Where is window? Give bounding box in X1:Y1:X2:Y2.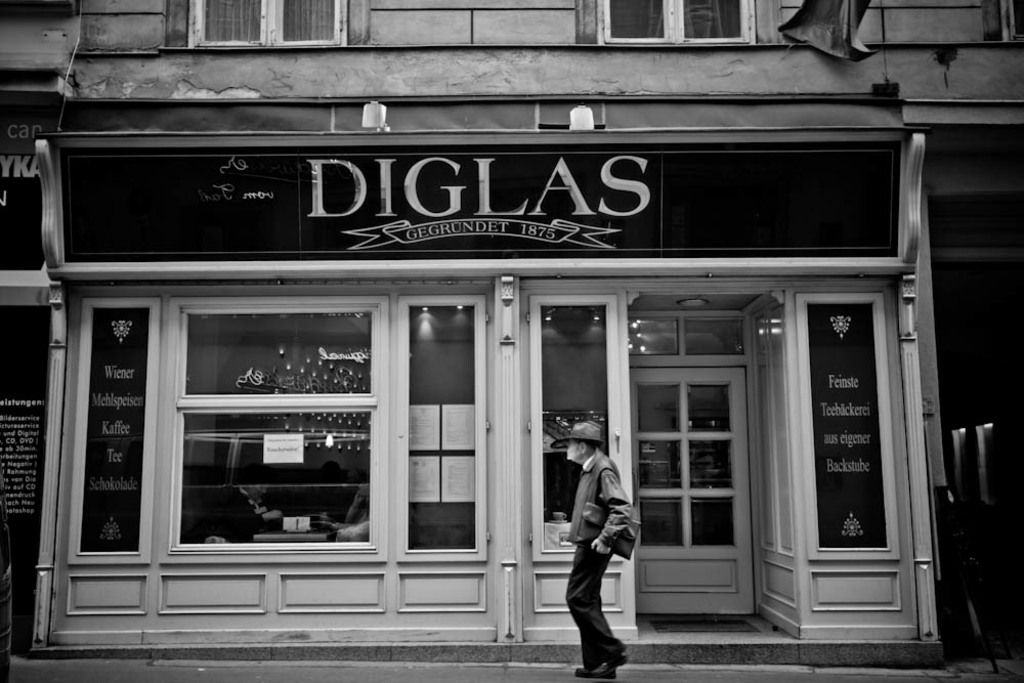
75:303:155:566.
